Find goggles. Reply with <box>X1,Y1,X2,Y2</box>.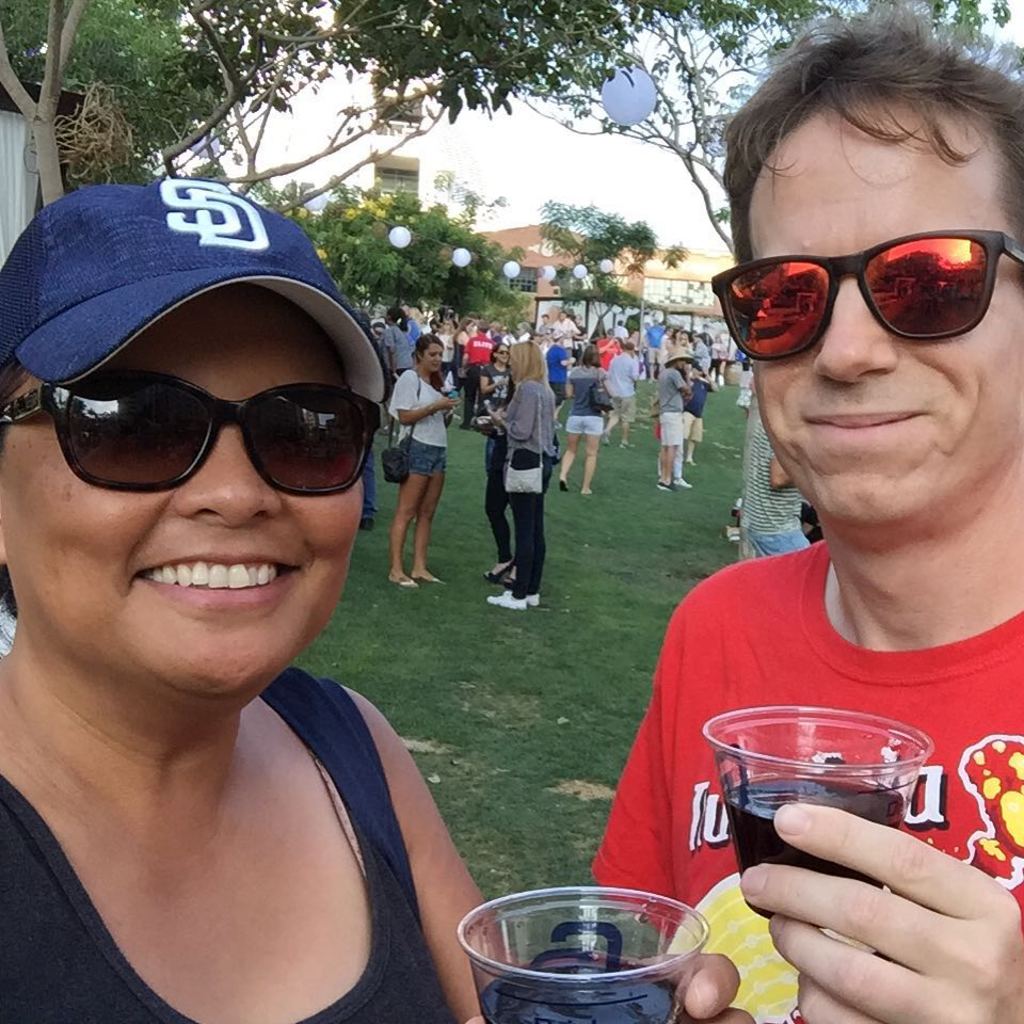
<box>708,227,1023,367</box>.
